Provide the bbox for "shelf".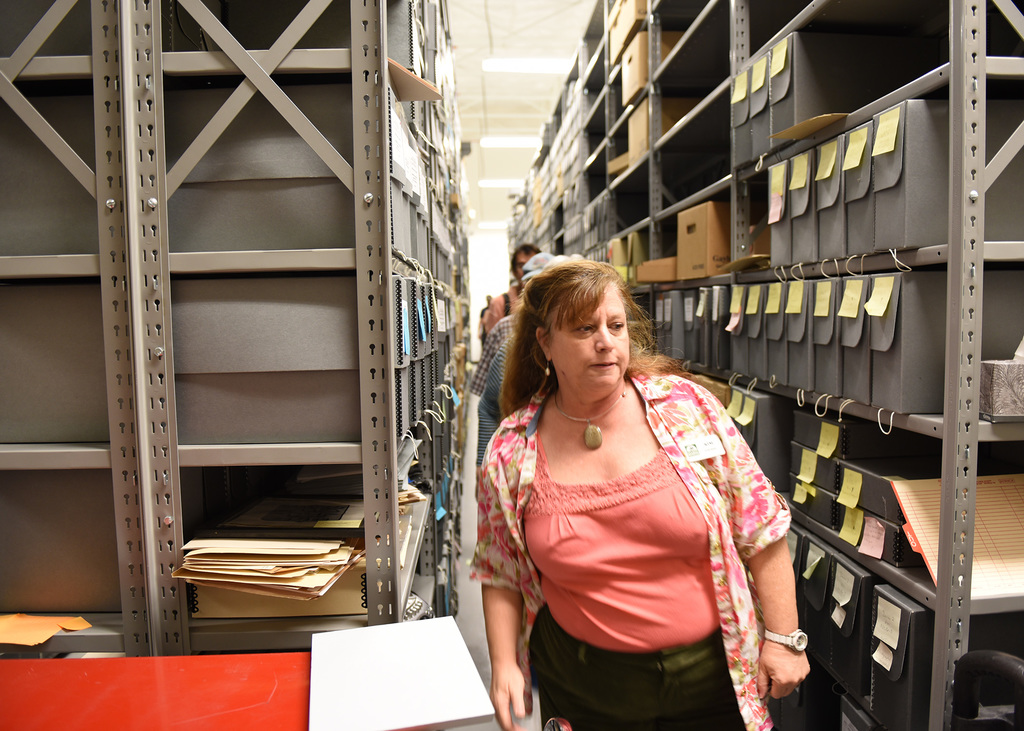
(650,88,729,207).
